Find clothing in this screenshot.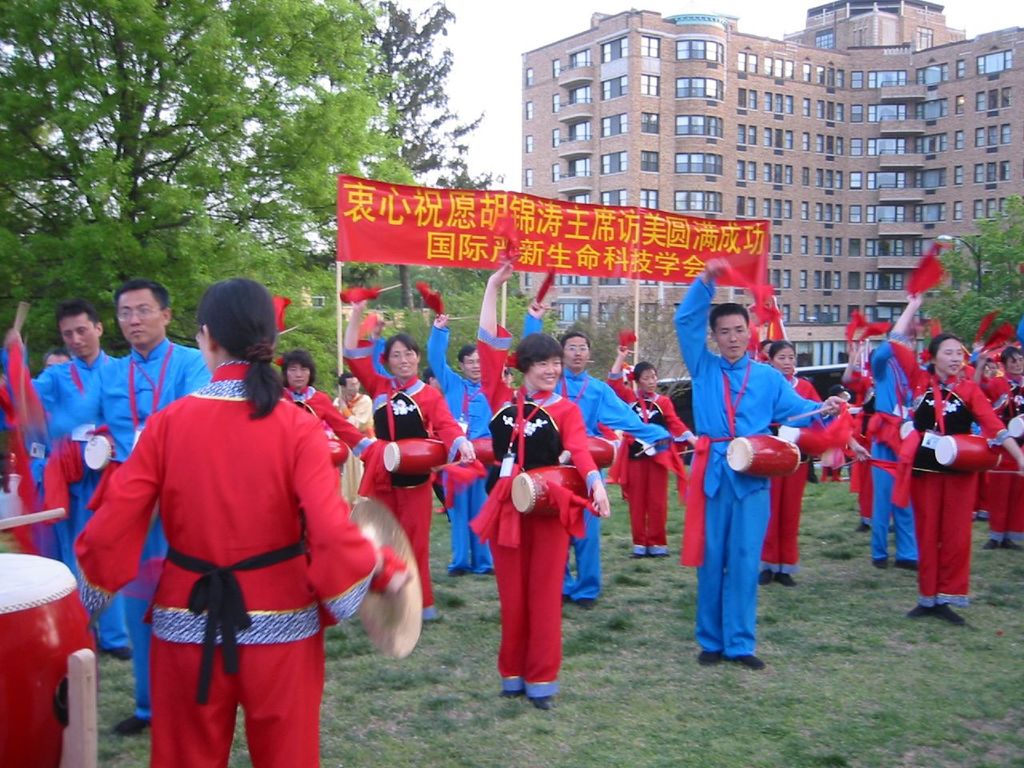
The bounding box for clothing is {"x1": 1004, "y1": 386, "x2": 1023, "y2": 550}.
